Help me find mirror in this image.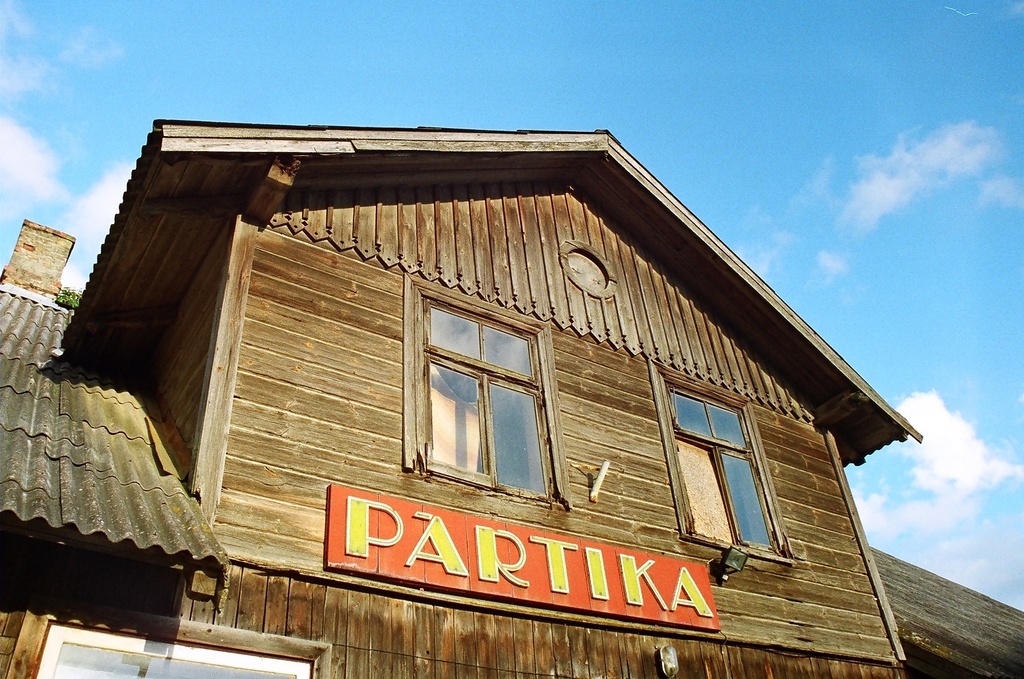
Found it: [483,330,531,376].
